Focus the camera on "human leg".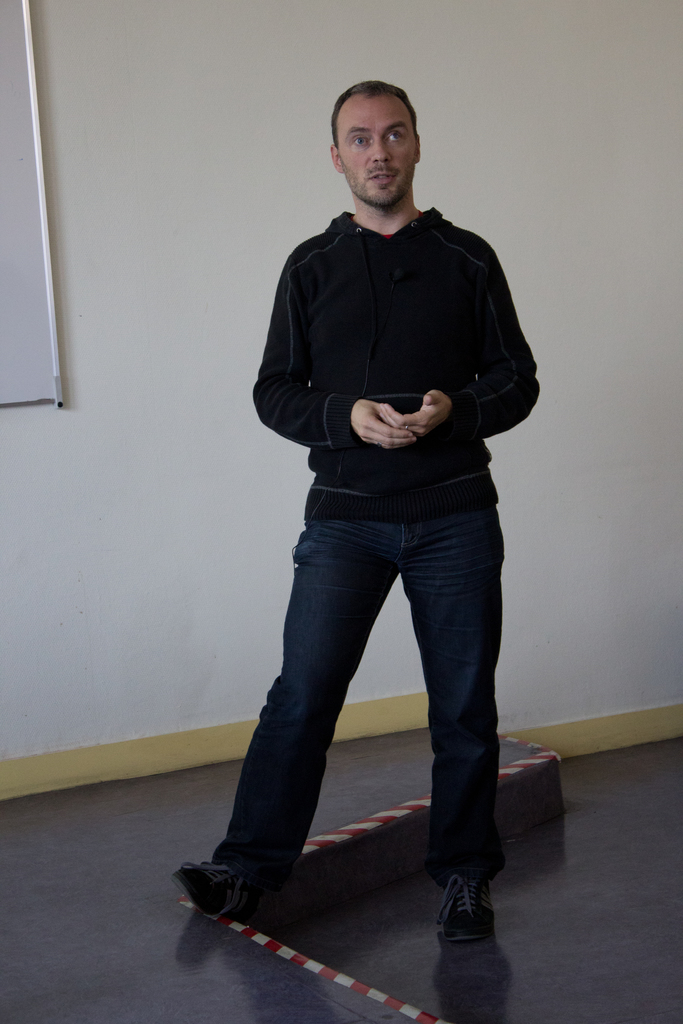
Focus region: bbox=[393, 436, 507, 943].
